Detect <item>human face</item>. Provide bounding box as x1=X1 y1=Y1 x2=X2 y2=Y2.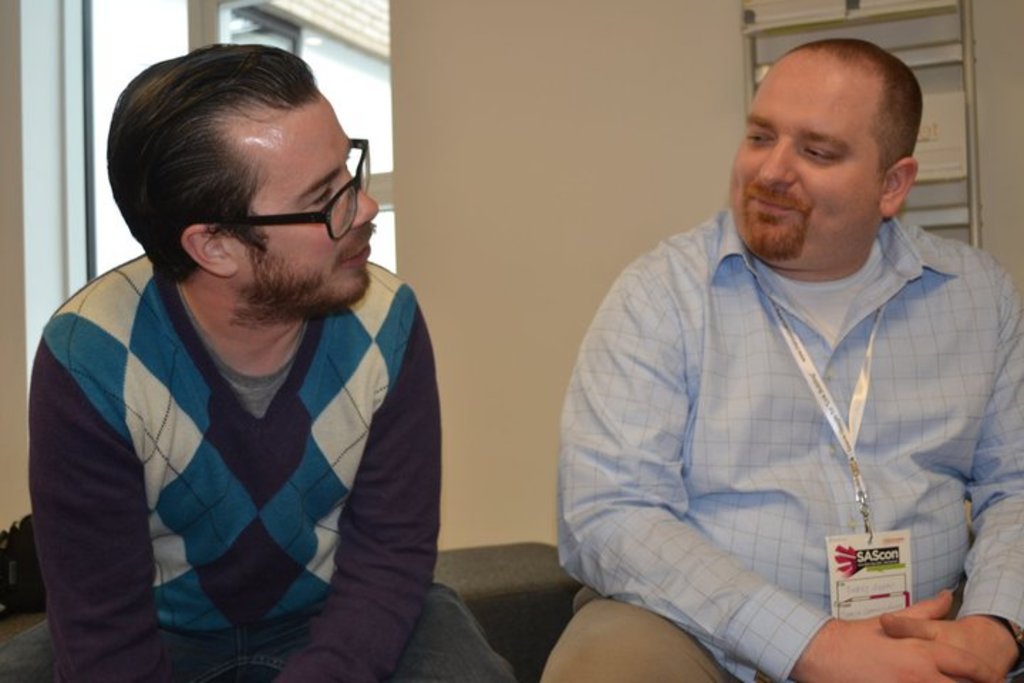
x1=245 y1=102 x2=378 y2=303.
